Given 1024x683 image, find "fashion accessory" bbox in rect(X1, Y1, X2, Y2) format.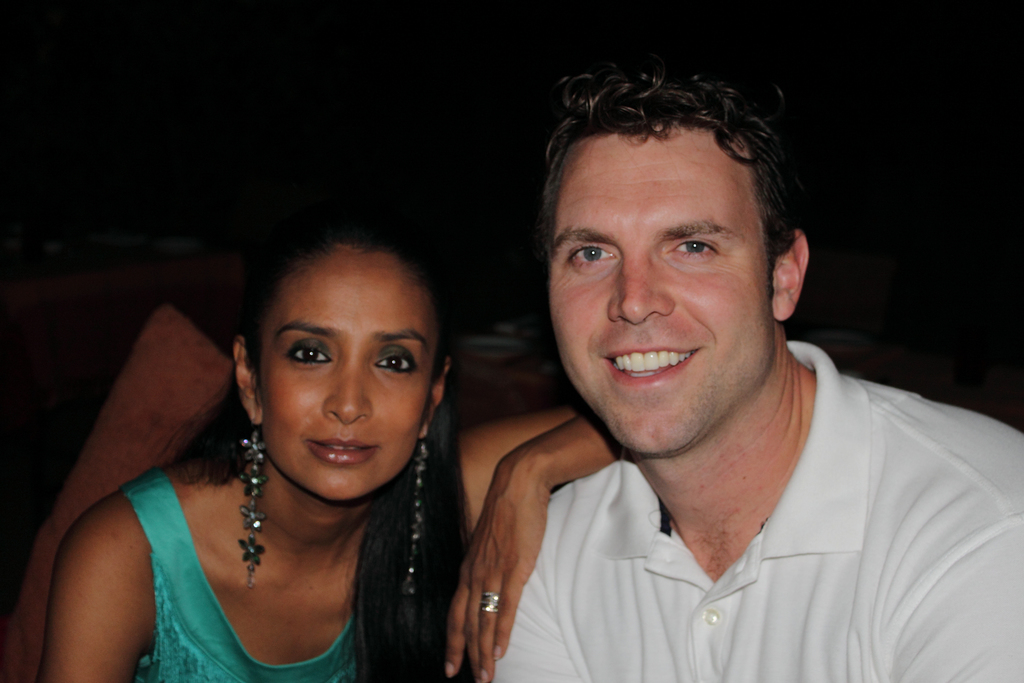
rect(409, 445, 422, 636).
